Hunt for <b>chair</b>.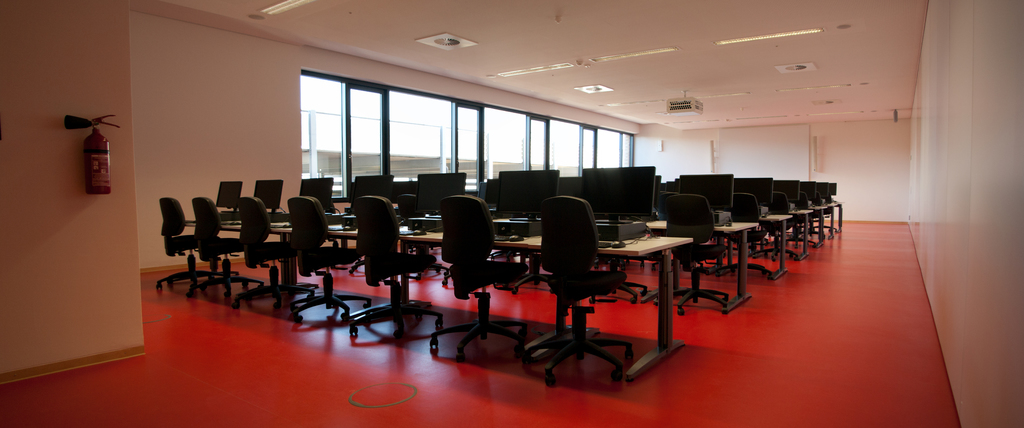
Hunted down at {"x1": 801, "y1": 194, "x2": 826, "y2": 240}.
